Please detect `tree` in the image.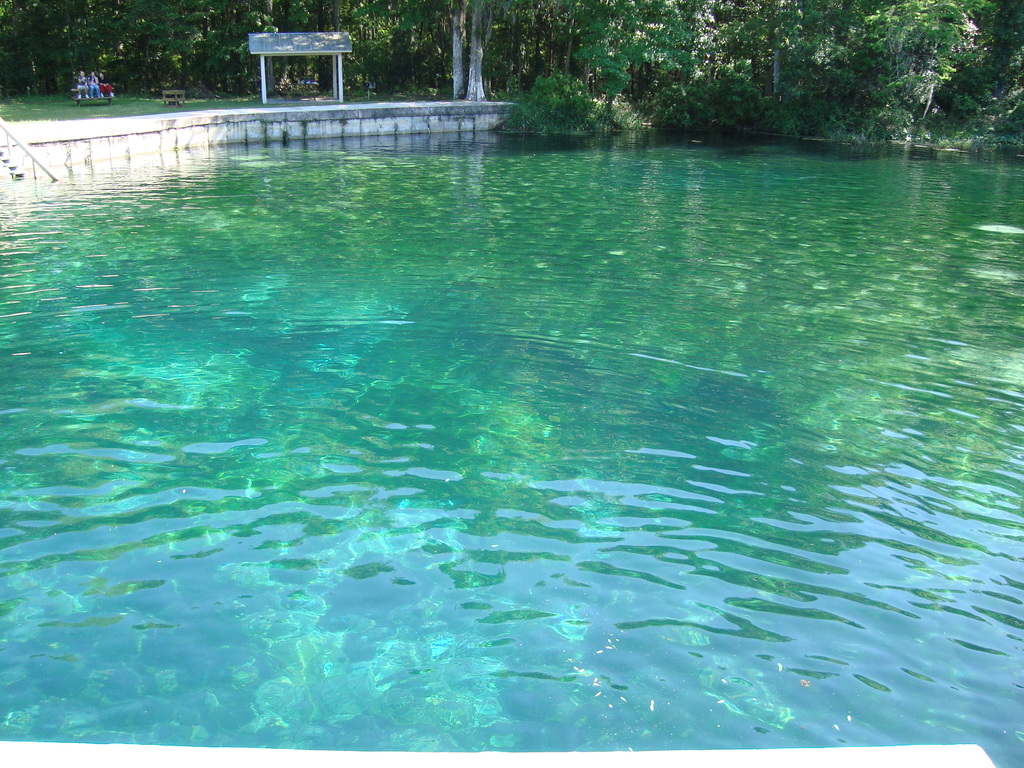
(x1=0, y1=0, x2=1023, y2=140).
